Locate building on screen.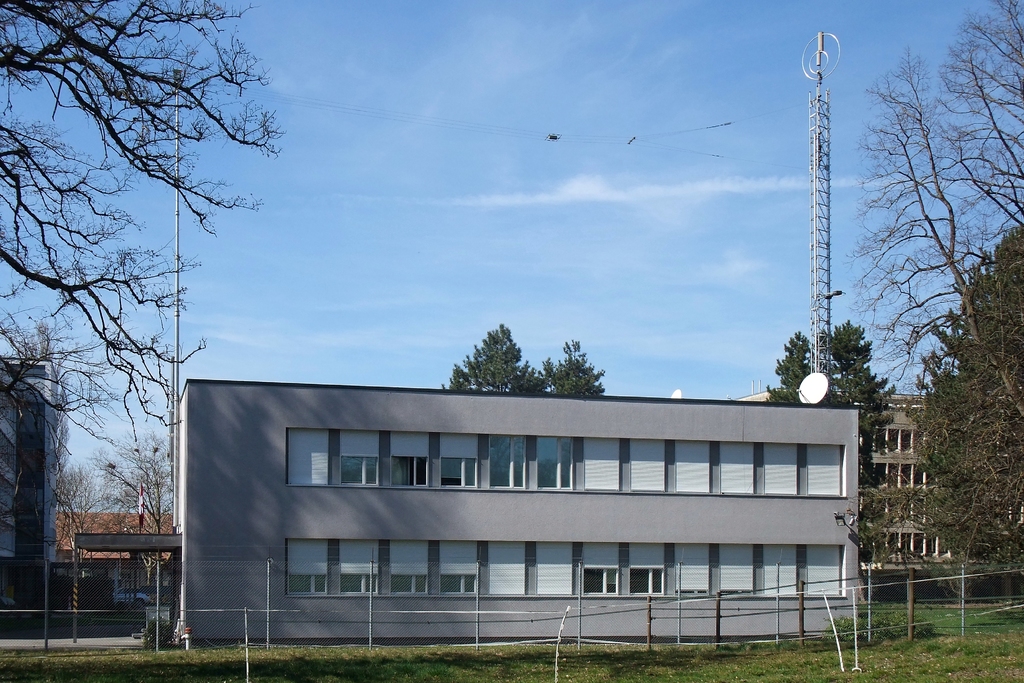
On screen at (732, 27, 1023, 598).
